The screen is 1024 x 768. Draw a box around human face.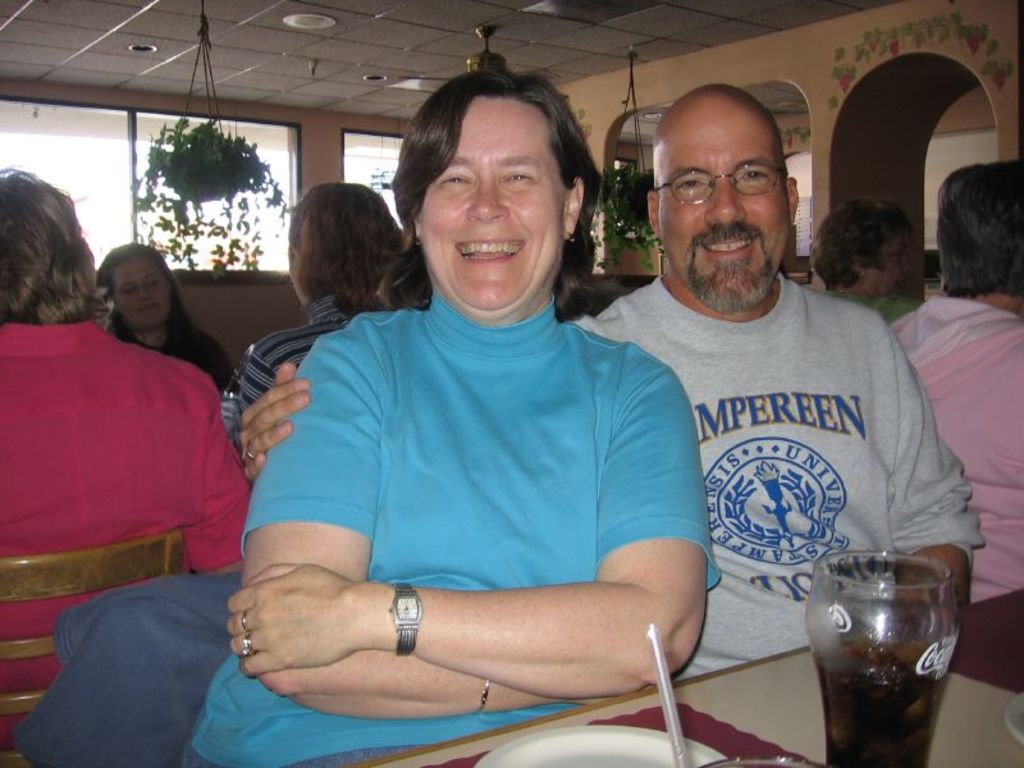
(x1=417, y1=95, x2=563, y2=312).
